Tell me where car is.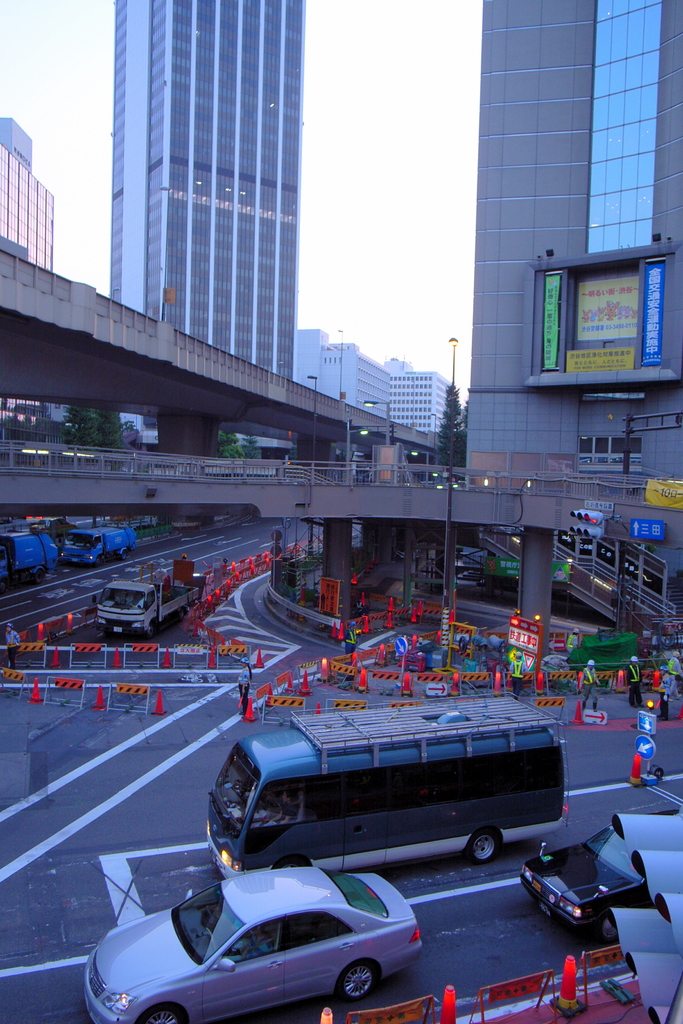
car is at x1=514 y1=816 x2=662 y2=940.
